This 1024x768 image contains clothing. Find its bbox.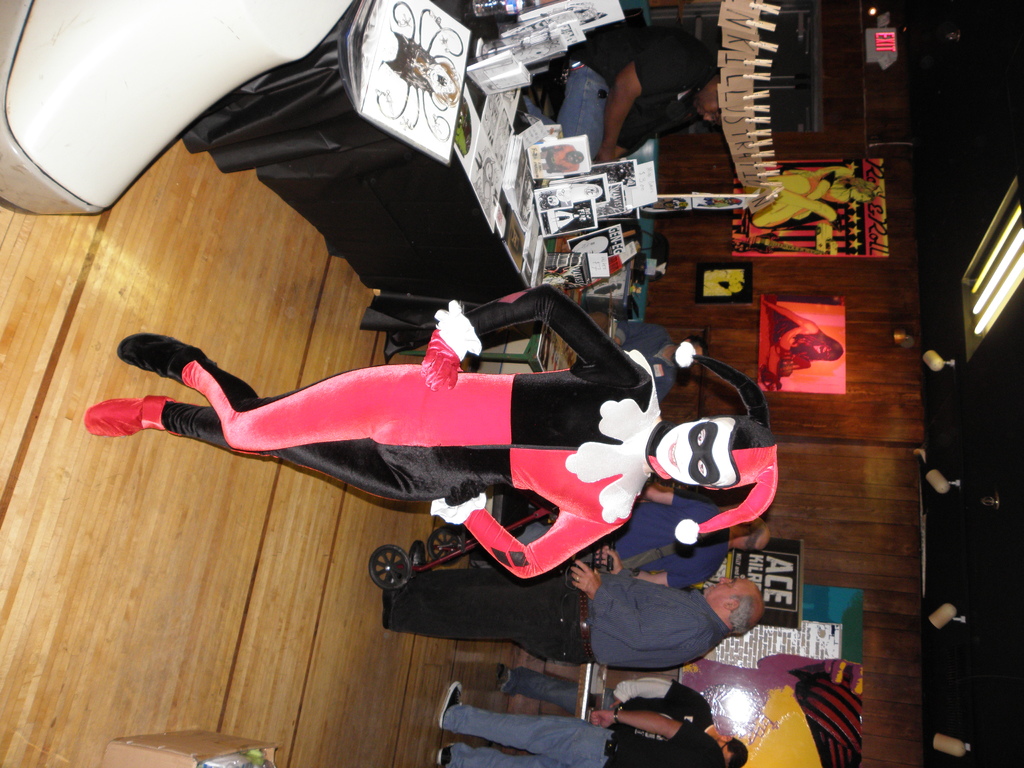
box(592, 586, 719, 668).
